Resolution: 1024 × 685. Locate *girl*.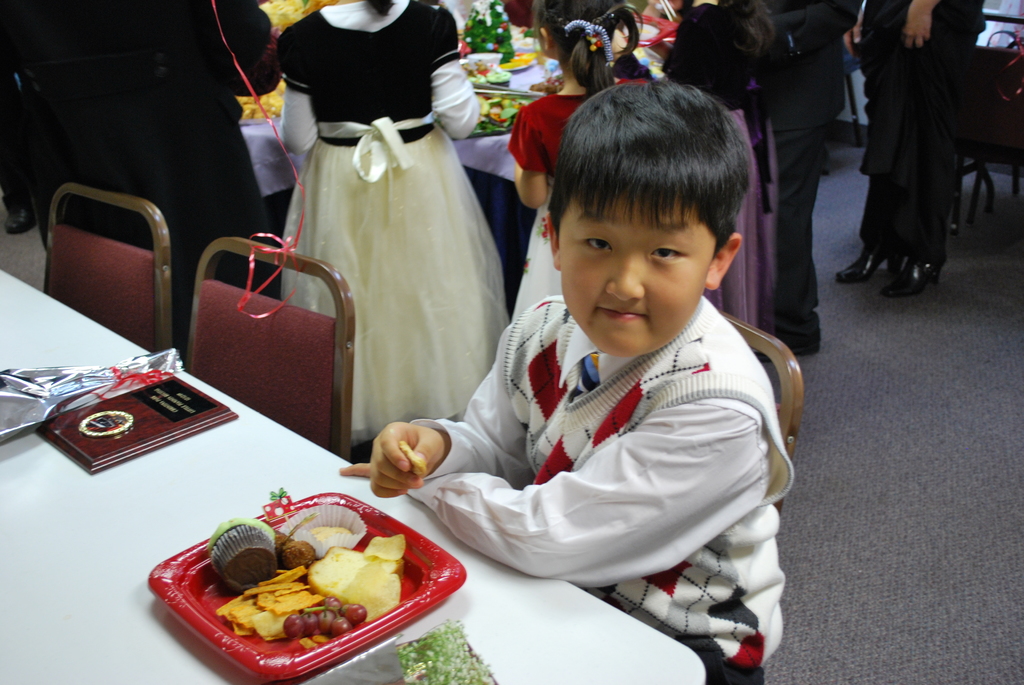
[x1=667, y1=0, x2=778, y2=330].
